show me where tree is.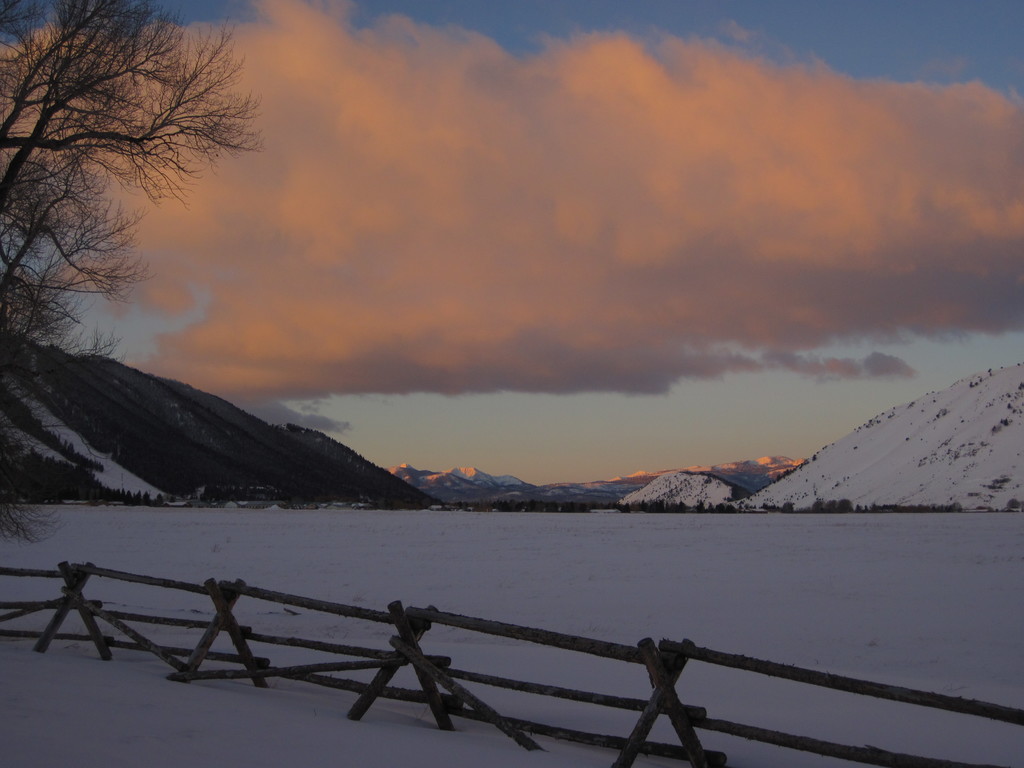
tree is at x1=0, y1=0, x2=264, y2=538.
